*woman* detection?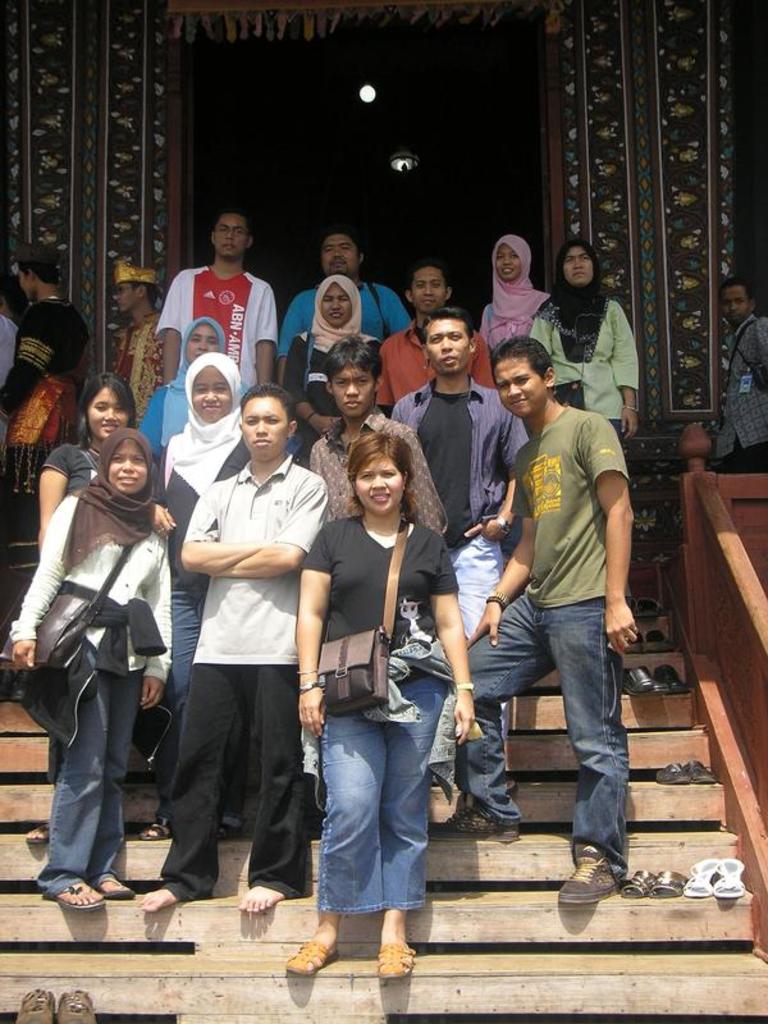
detection(31, 374, 134, 849)
